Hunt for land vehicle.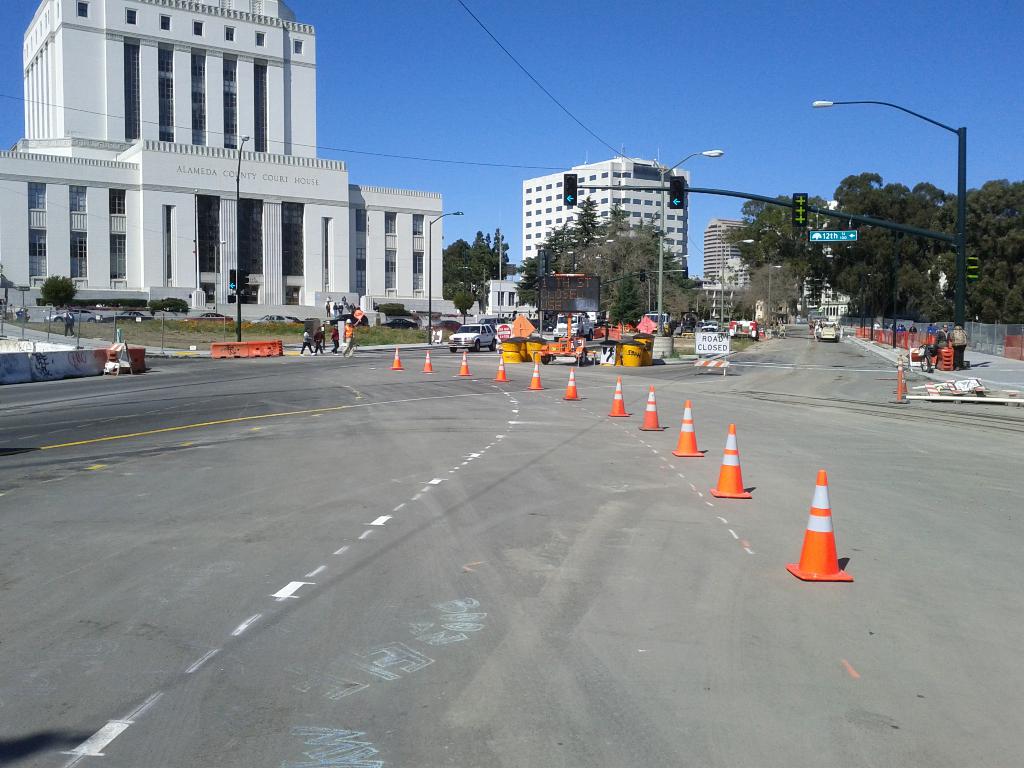
Hunted down at locate(244, 312, 296, 326).
